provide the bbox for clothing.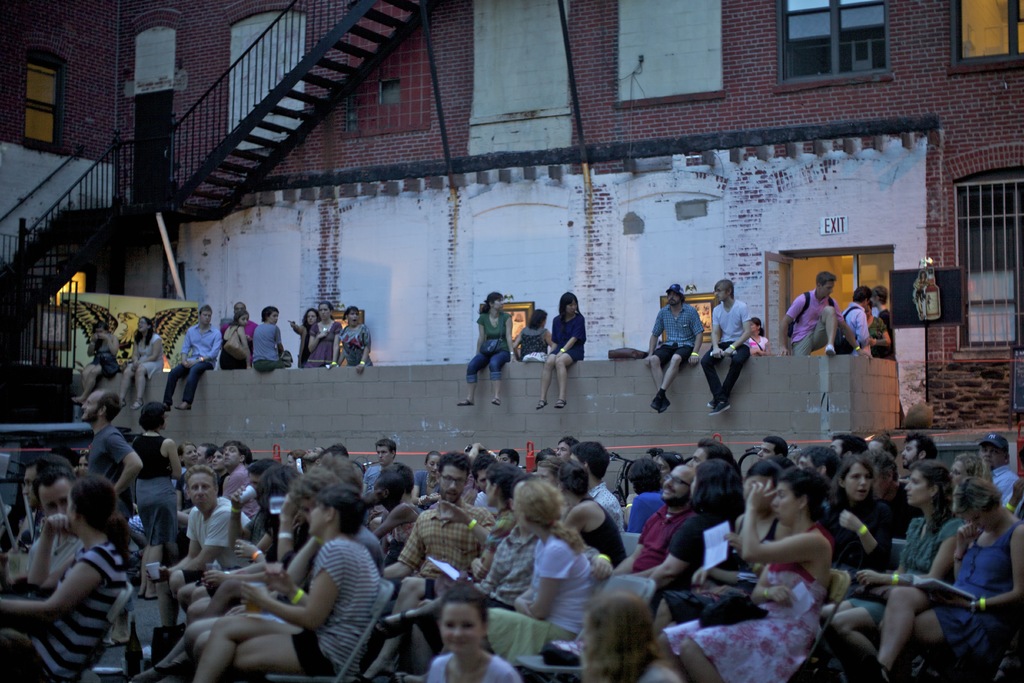
l=220, t=323, r=246, b=366.
